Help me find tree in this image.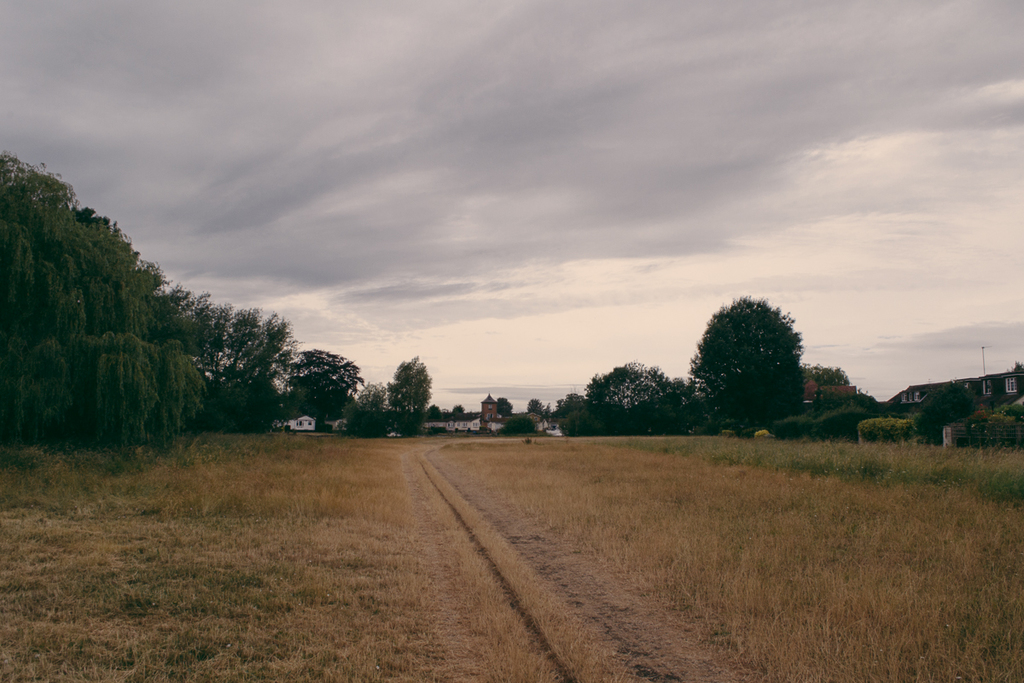
Found it: (496,394,522,421).
